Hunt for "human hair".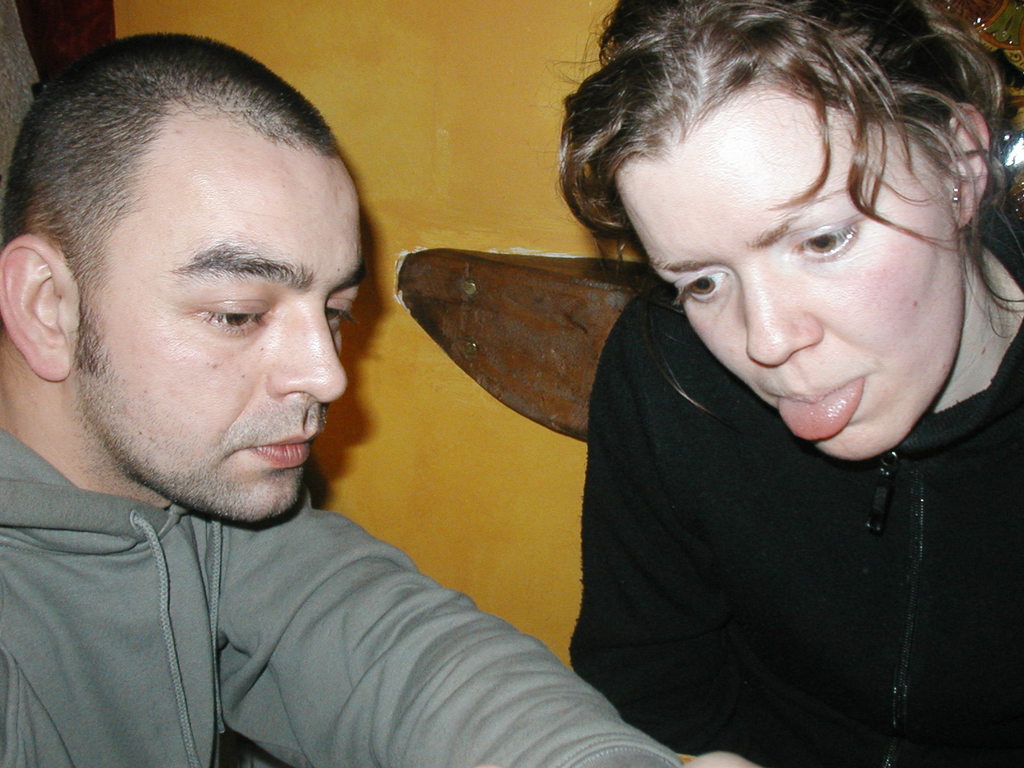
Hunted down at x1=3 y1=31 x2=333 y2=364.
